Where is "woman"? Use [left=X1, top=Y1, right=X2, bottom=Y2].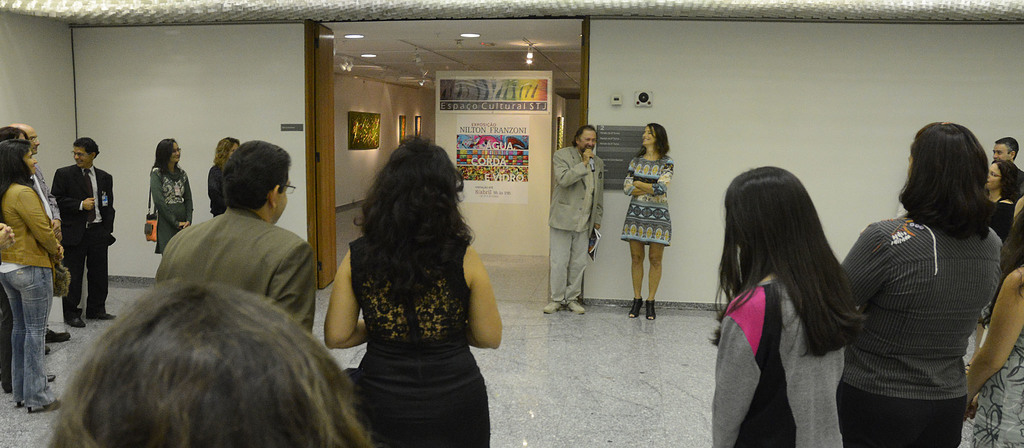
[left=303, top=126, right=514, bottom=445].
